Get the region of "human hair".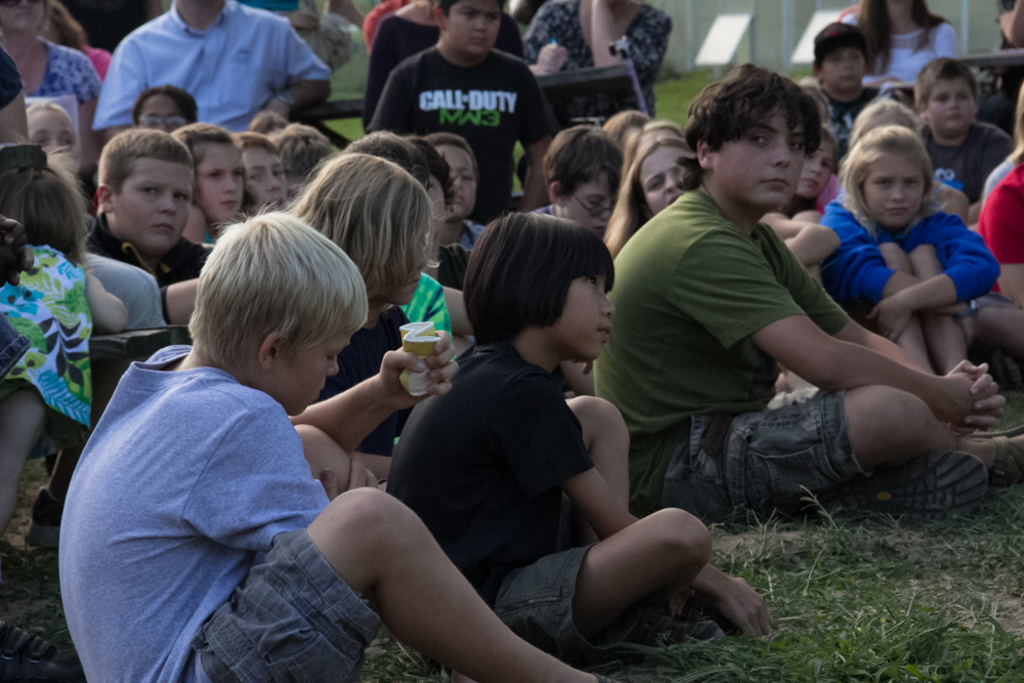
region(186, 205, 357, 403).
